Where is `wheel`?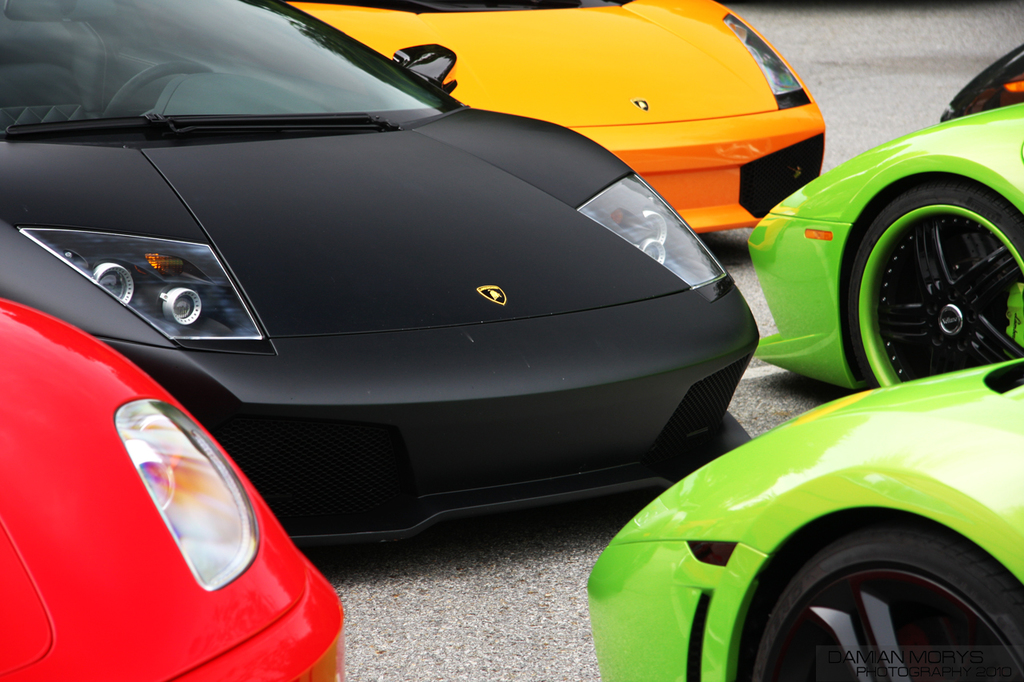
{"x1": 846, "y1": 164, "x2": 1010, "y2": 370}.
